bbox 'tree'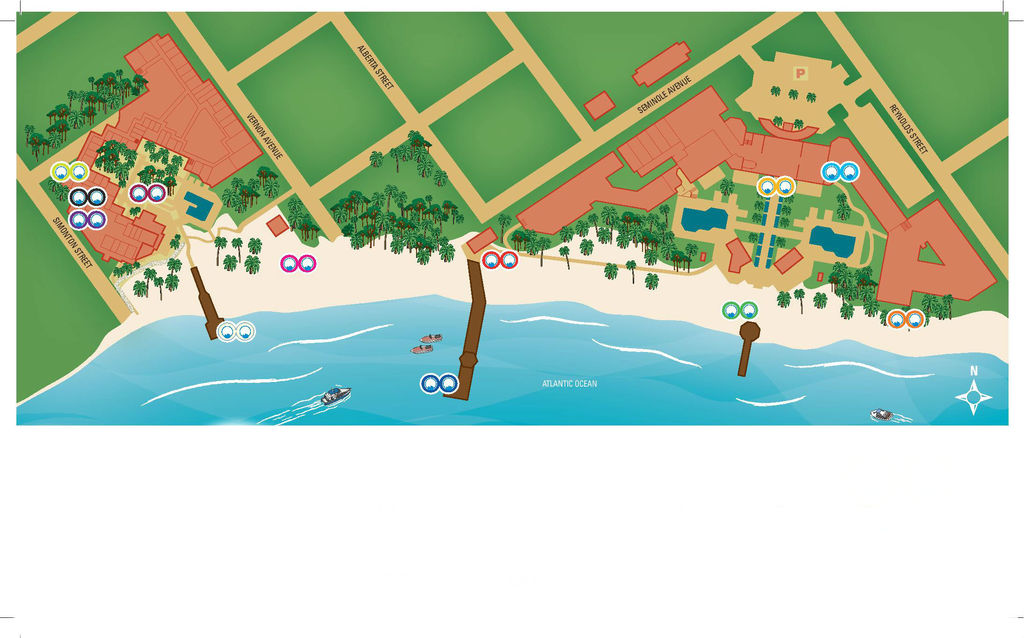
604, 263, 620, 278
